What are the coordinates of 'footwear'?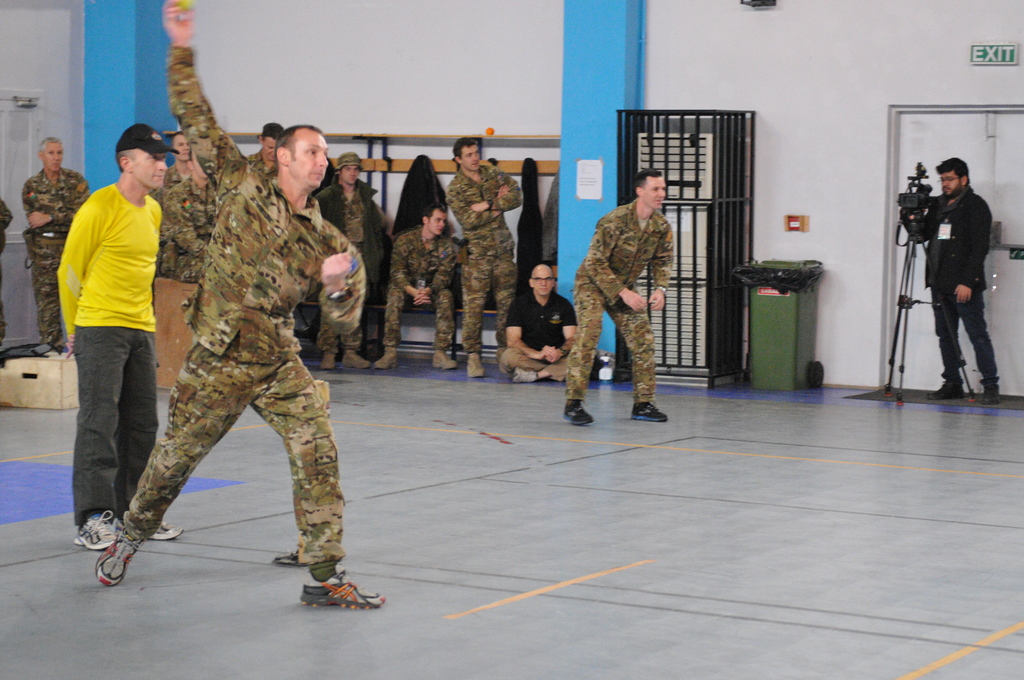
<region>630, 401, 673, 424</region>.
